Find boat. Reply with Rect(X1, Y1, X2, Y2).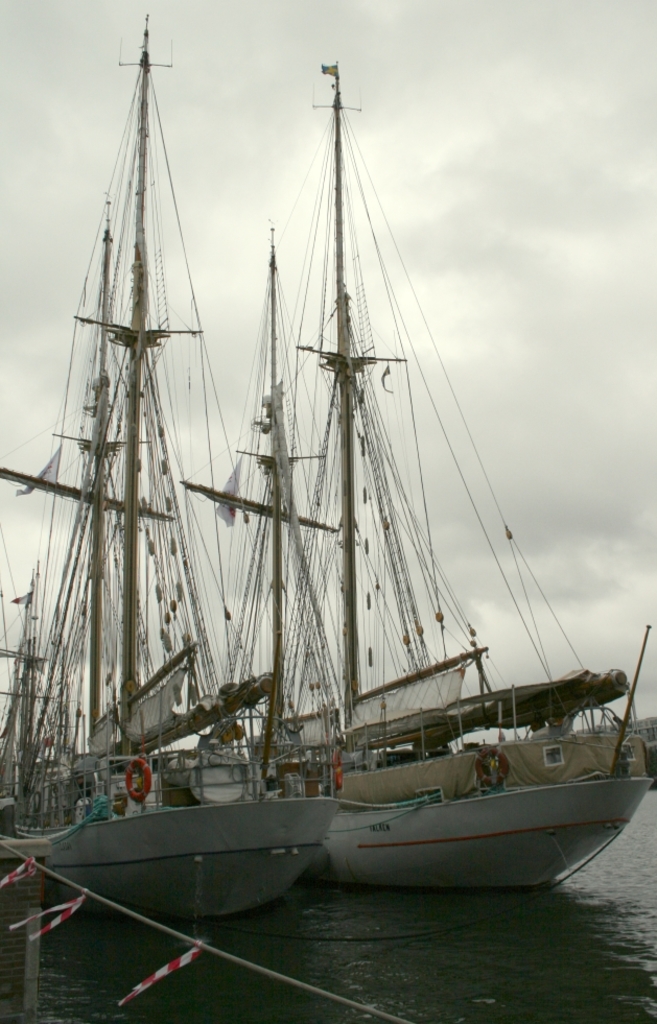
Rect(181, 48, 656, 910).
